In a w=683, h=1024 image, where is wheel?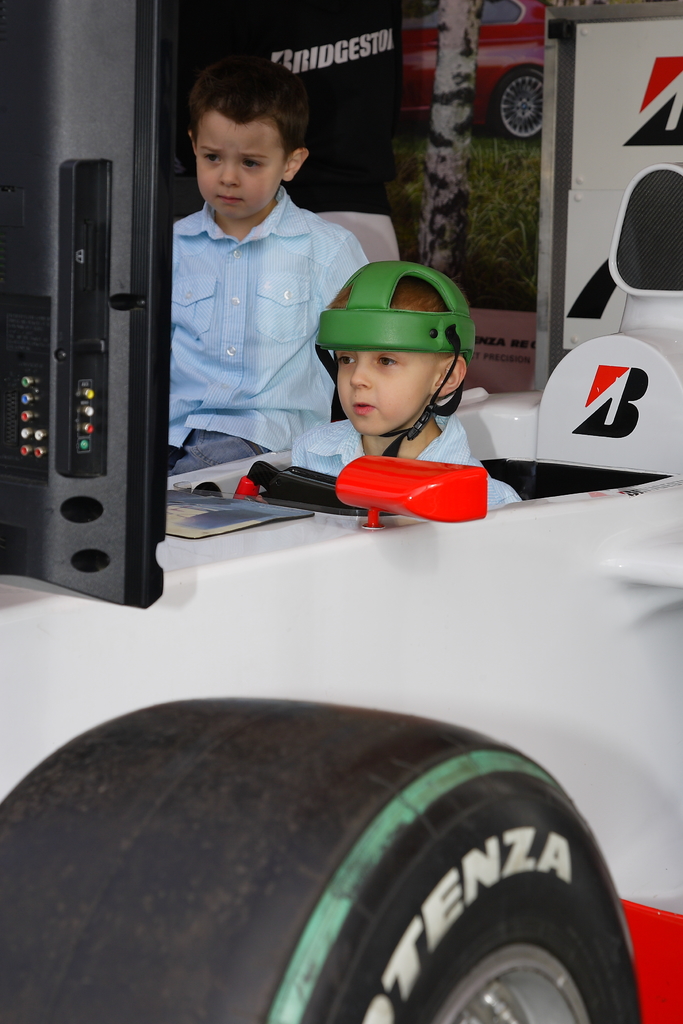
x1=68 y1=717 x2=613 y2=1000.
